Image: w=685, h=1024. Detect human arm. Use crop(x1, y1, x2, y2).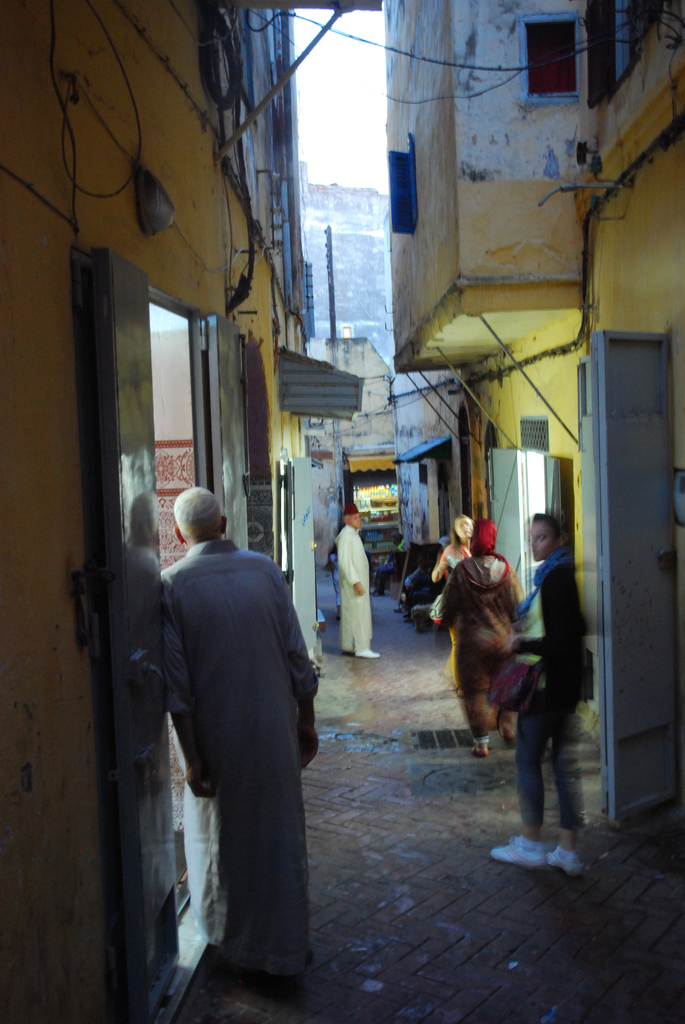
crop(423, 564, 472, 631).
